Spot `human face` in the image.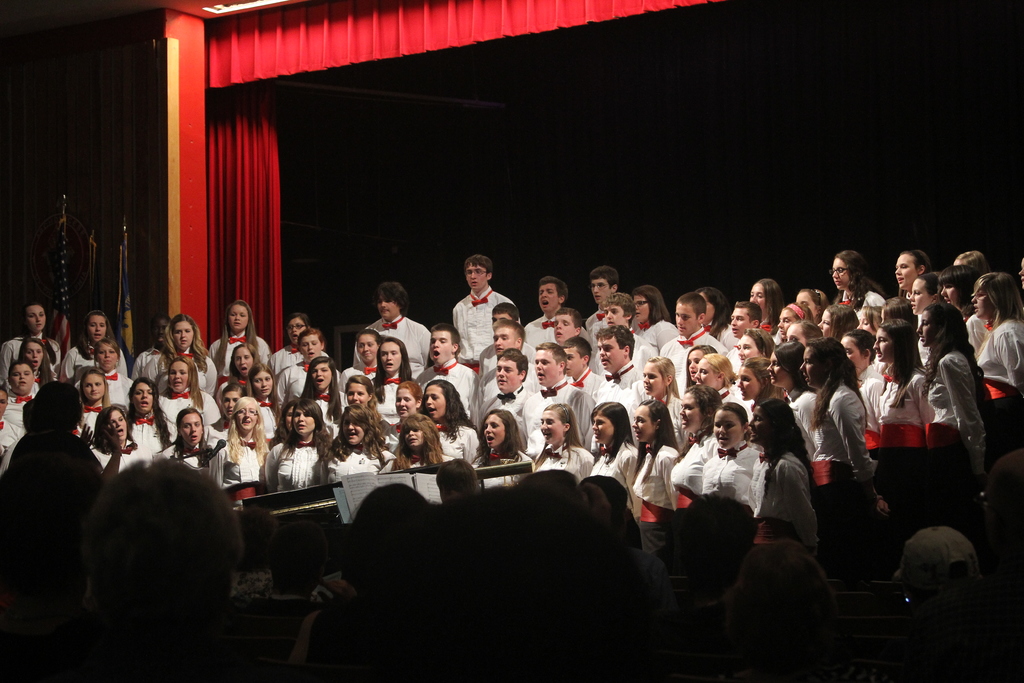
`human face` found at 751,406,778,440.
